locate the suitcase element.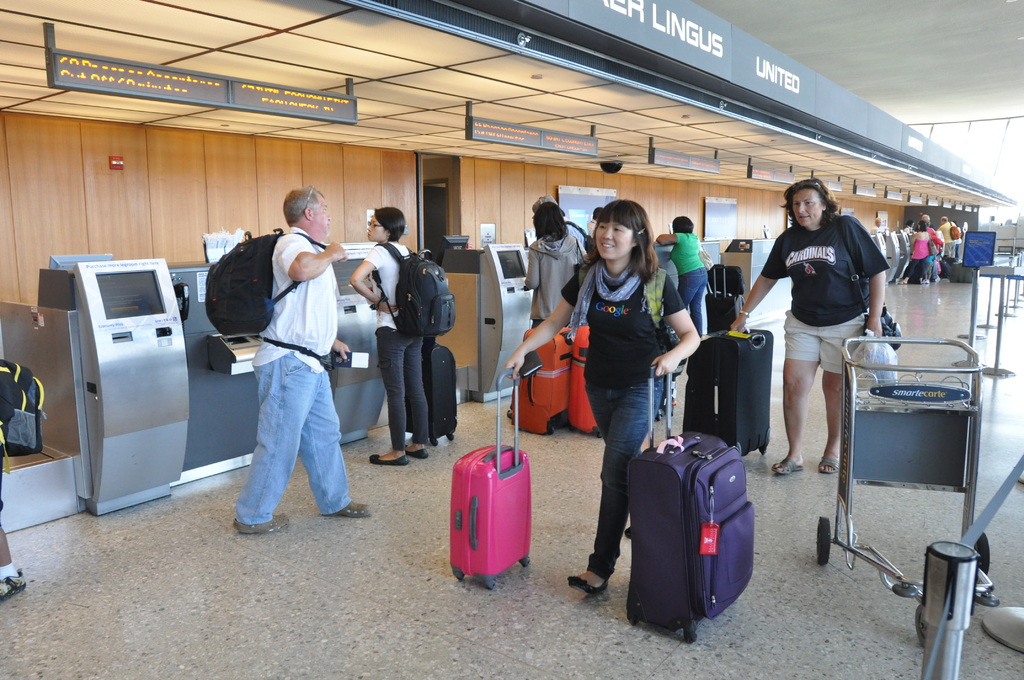
Element bbox: box=[700, 256, 742, 335].
